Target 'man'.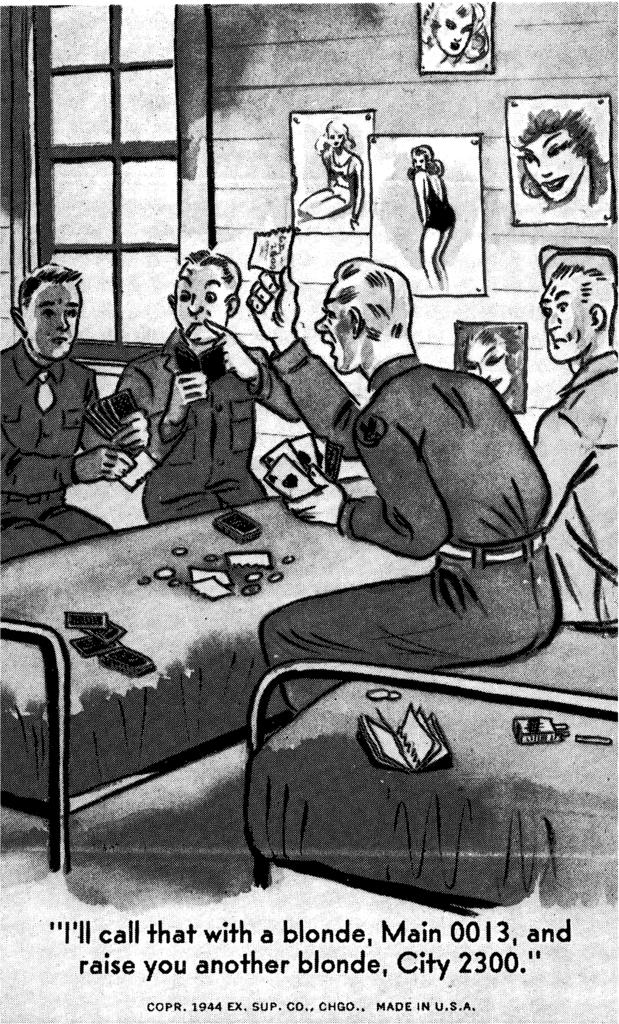
Target region: pyautogui.locateOnScreen(527, 248, 618, 636).
